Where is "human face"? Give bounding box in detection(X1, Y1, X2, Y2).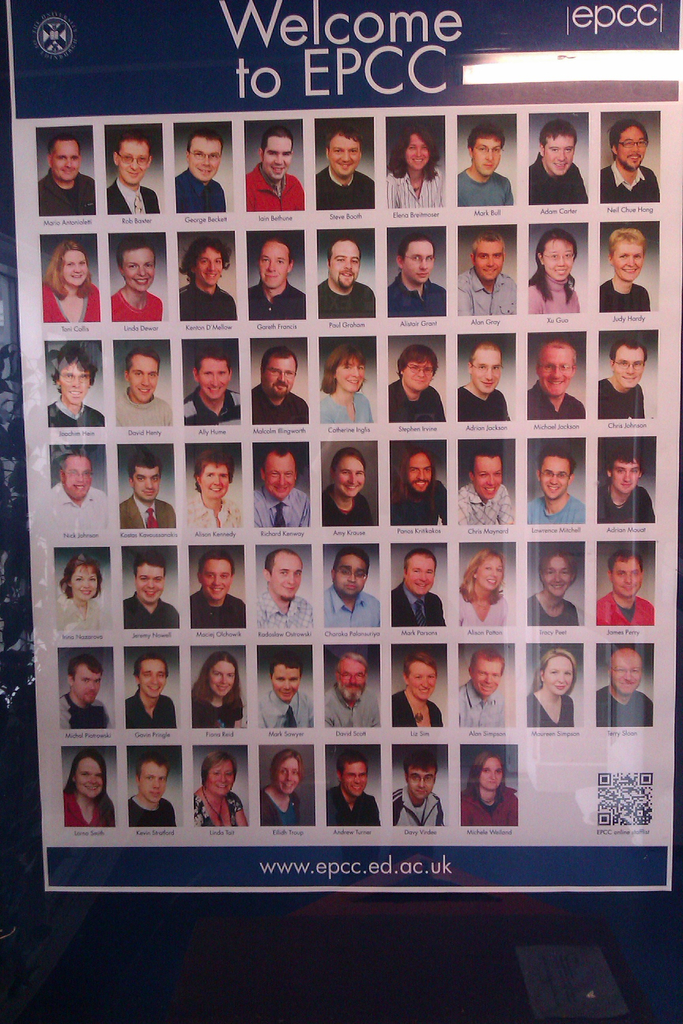
detection(193, 241, 227, 286).
